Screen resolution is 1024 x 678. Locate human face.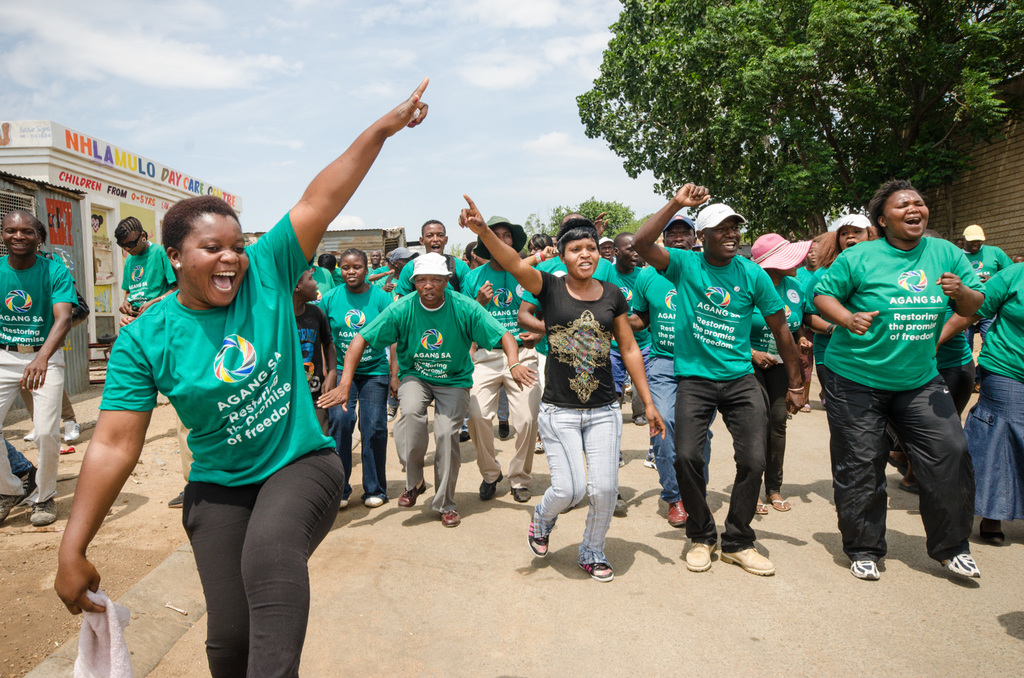
rect(179, 210, 250, 310).
